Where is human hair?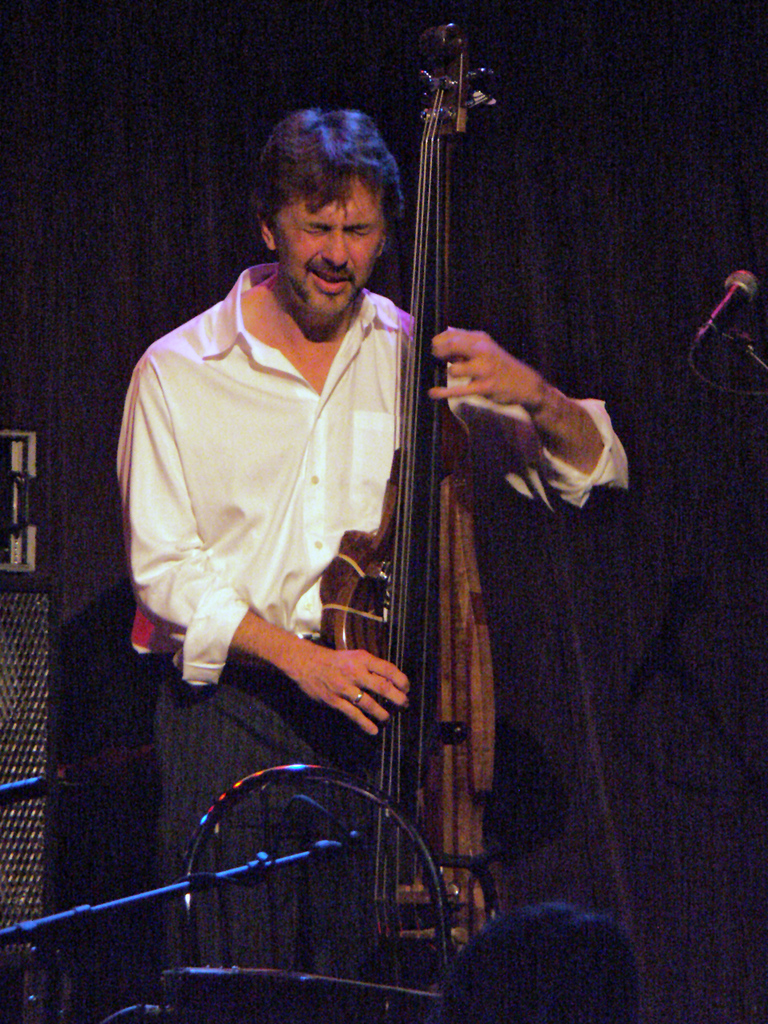
crop(244, 96, 410, 276).
